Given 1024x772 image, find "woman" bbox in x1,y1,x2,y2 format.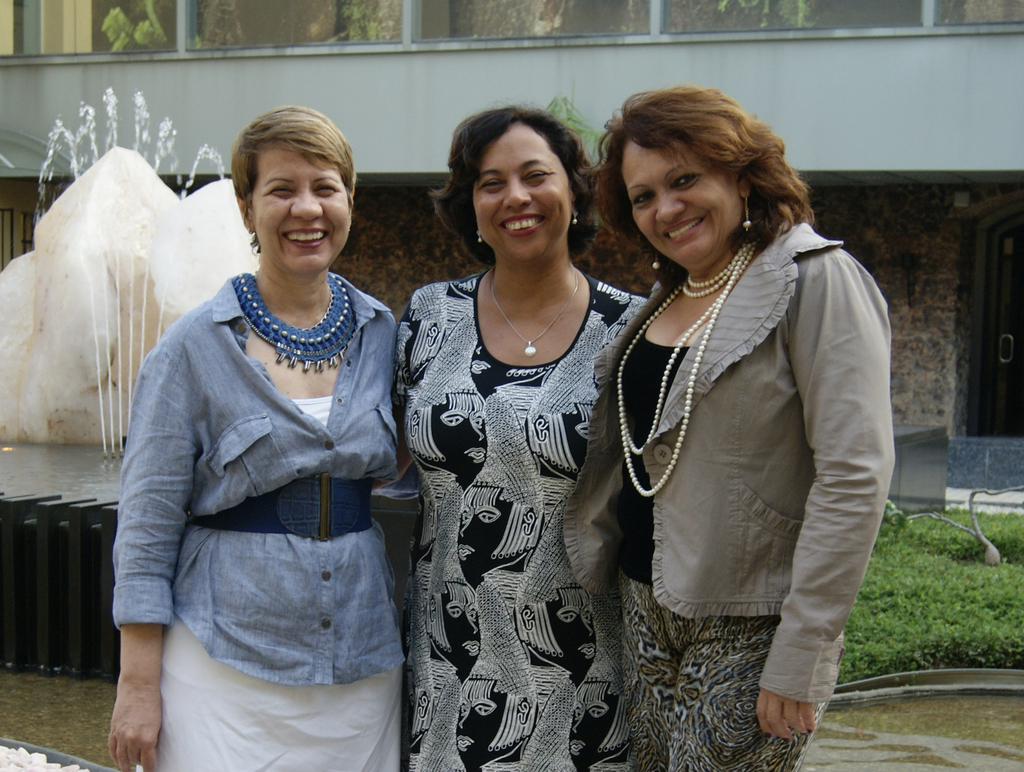
572,77,893,771.
